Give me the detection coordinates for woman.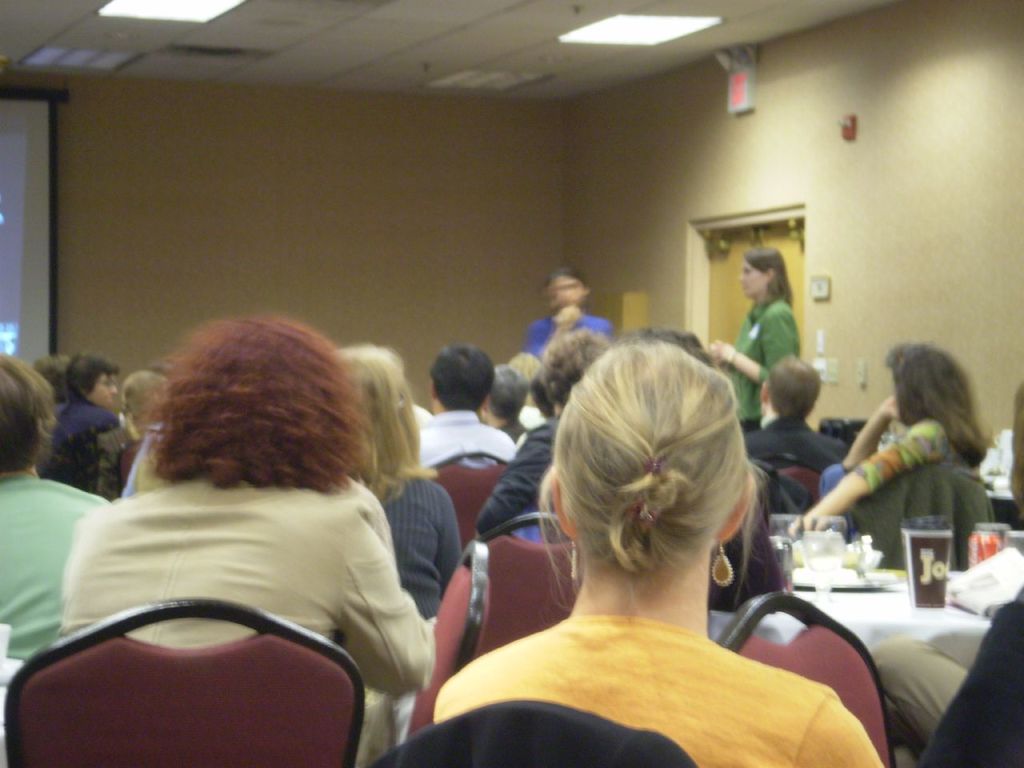
locate(330, 346, 470, 623).
